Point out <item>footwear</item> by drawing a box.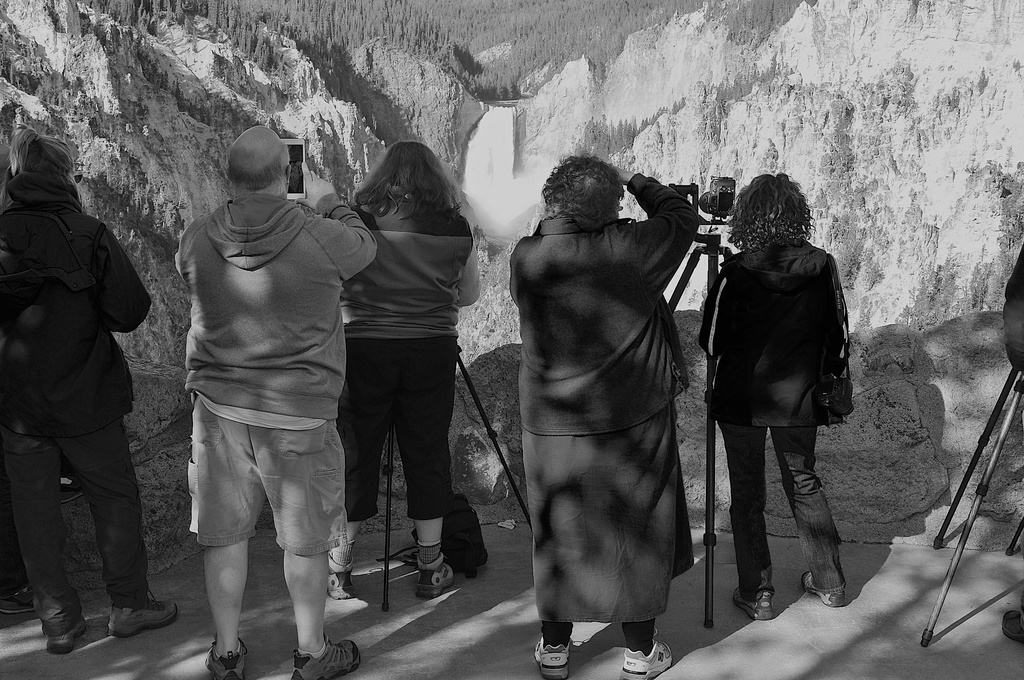
box=[326, 533, 356, 601].
